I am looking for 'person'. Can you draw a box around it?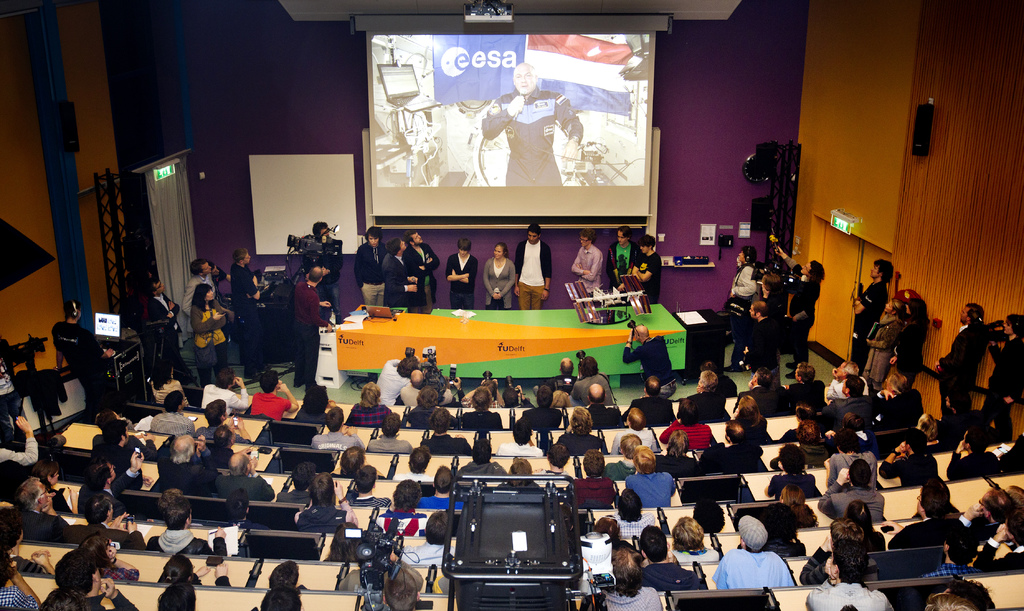
Sure, the bounding box is 655/431/706/477.
